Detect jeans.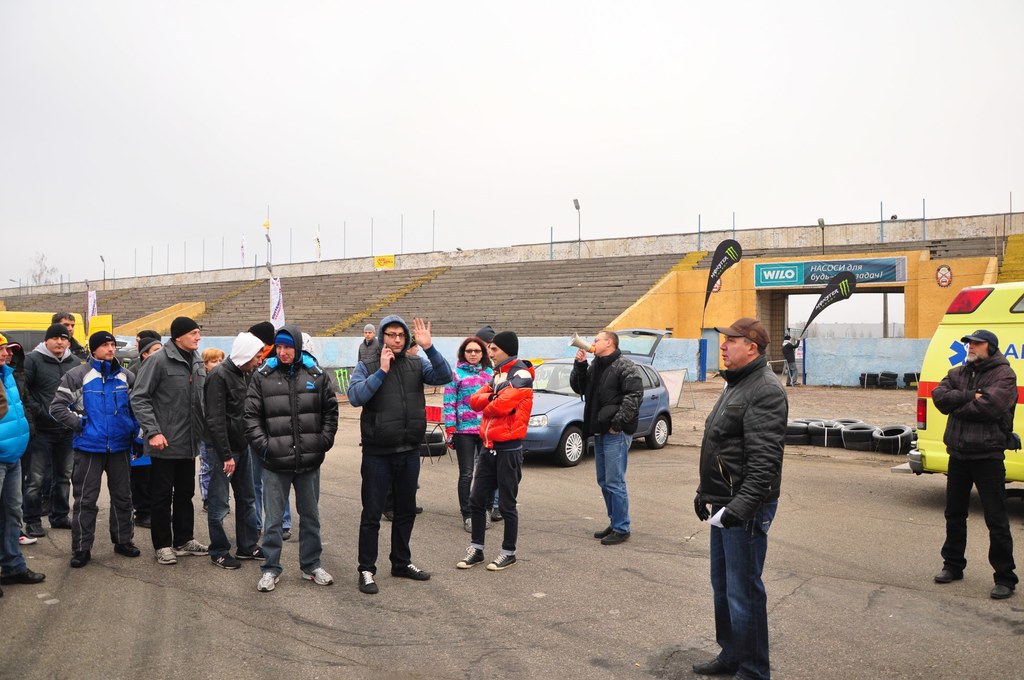
Detected at 593,430,633,531.
